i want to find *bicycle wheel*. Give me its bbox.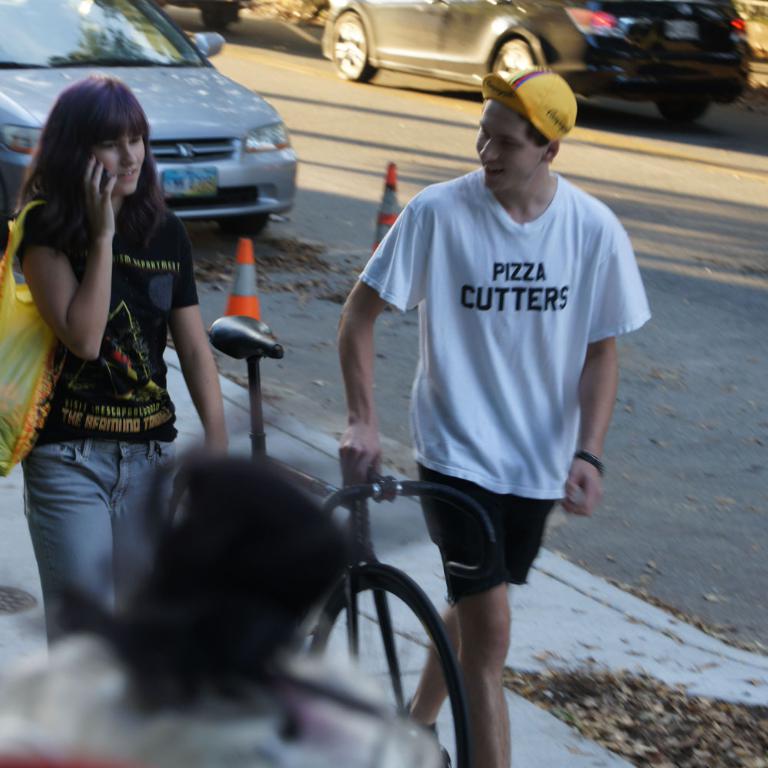
box(323, 554, 473, 747).
